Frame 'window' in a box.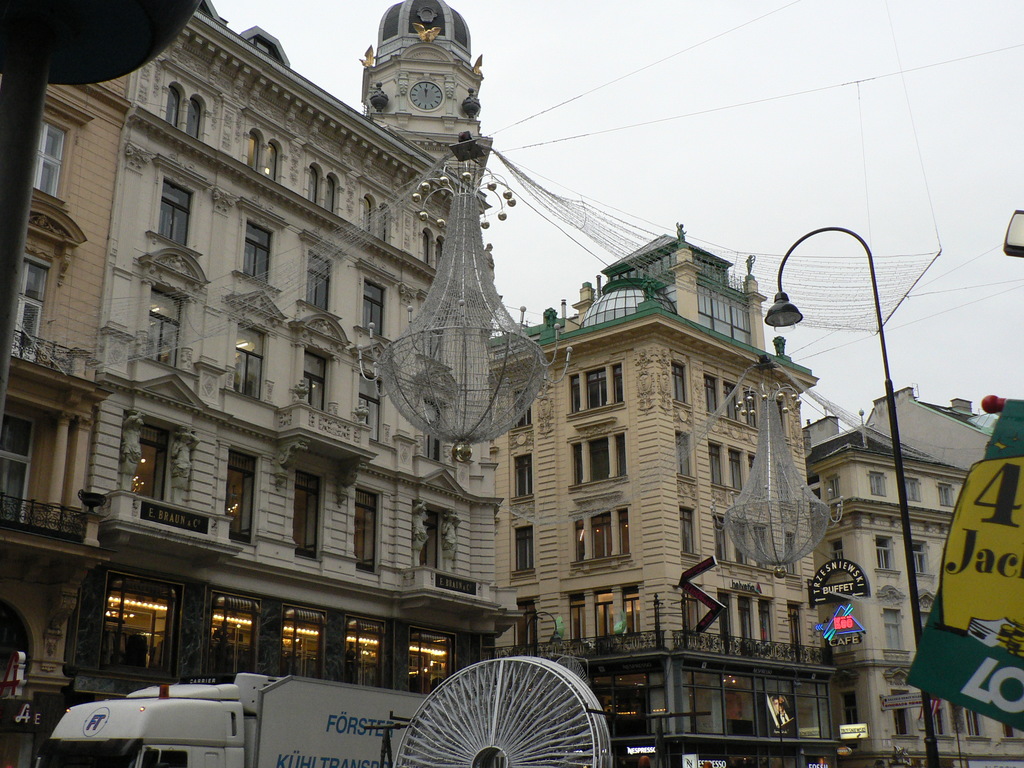
{"x1": 361, "y1": 373, "x2": 374, "y2": 435}.
